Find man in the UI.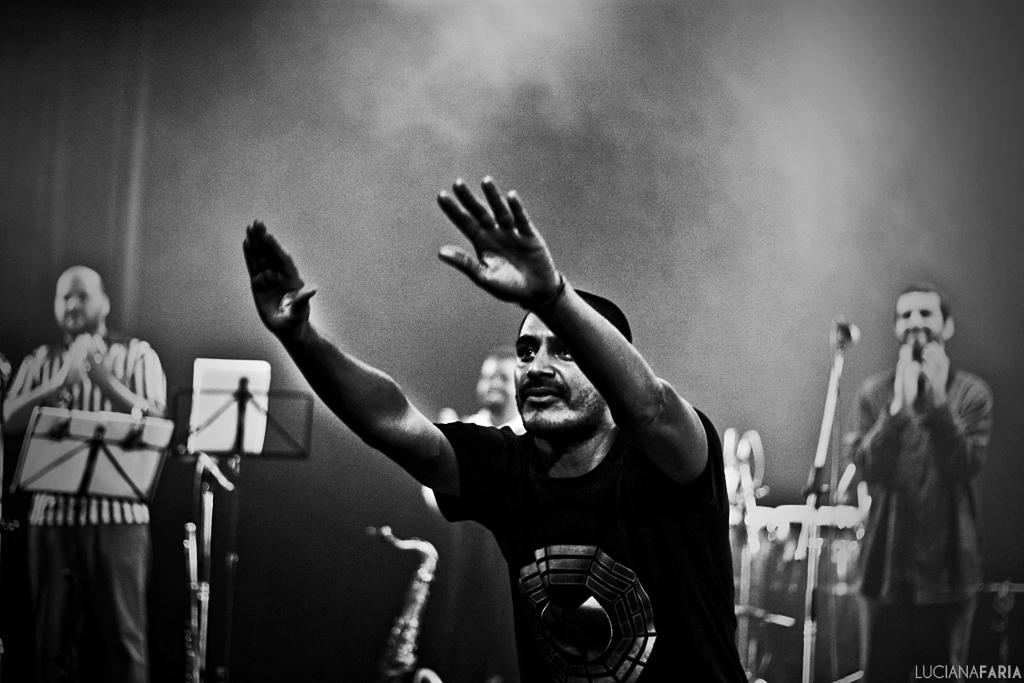
UI element at region(1, 263, 165, 682).
